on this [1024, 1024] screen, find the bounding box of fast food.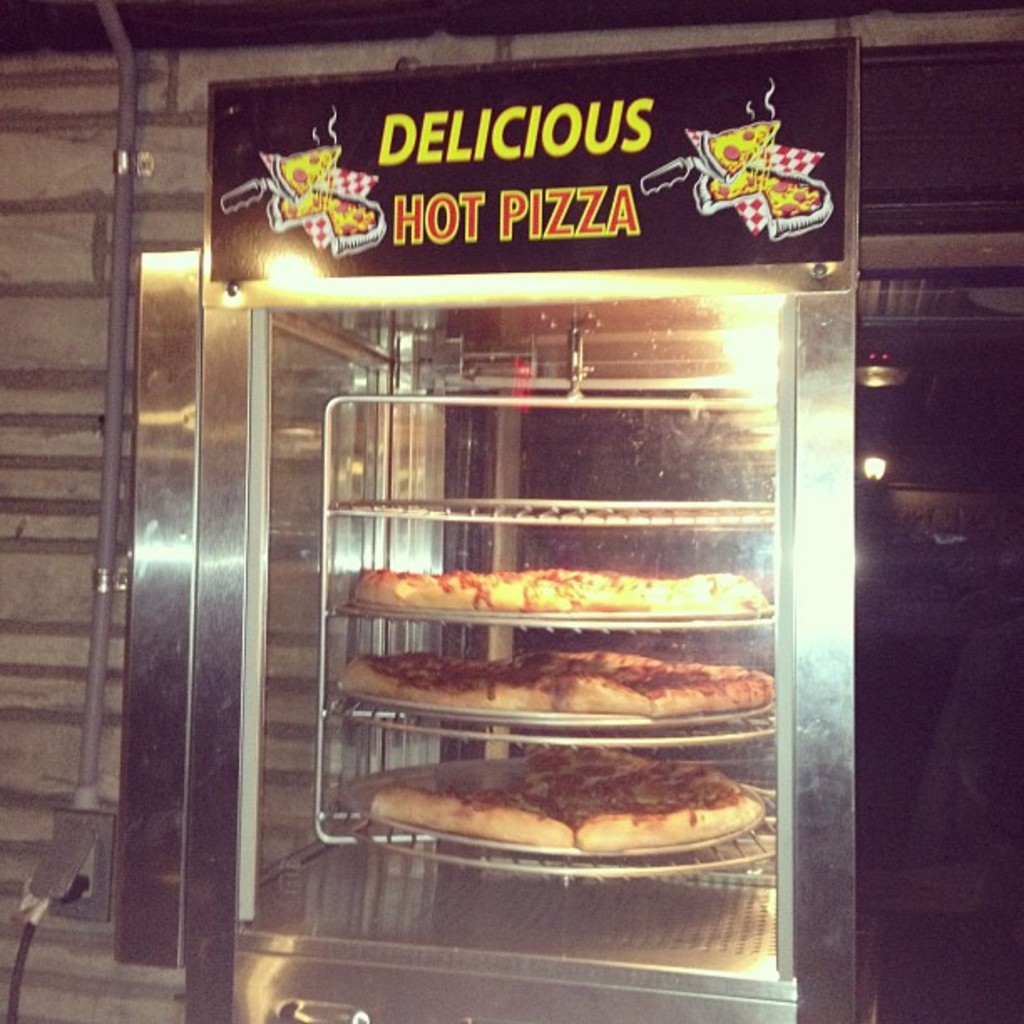
Bounding box: 266:182:335:231.
